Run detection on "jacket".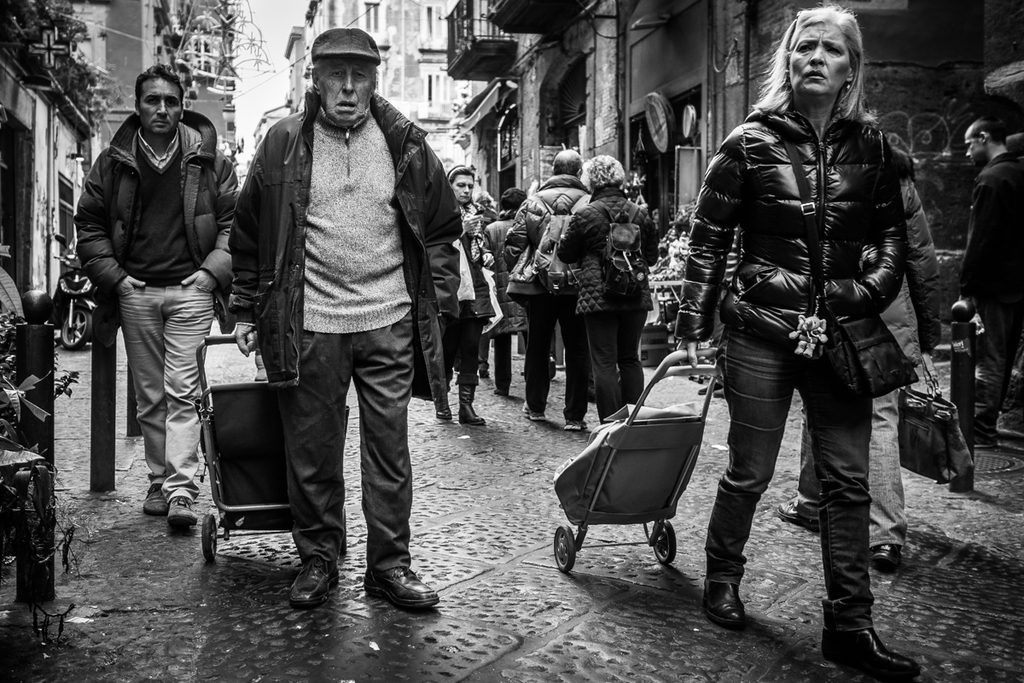
Result: bbox=[71, 81, 230, 312].
